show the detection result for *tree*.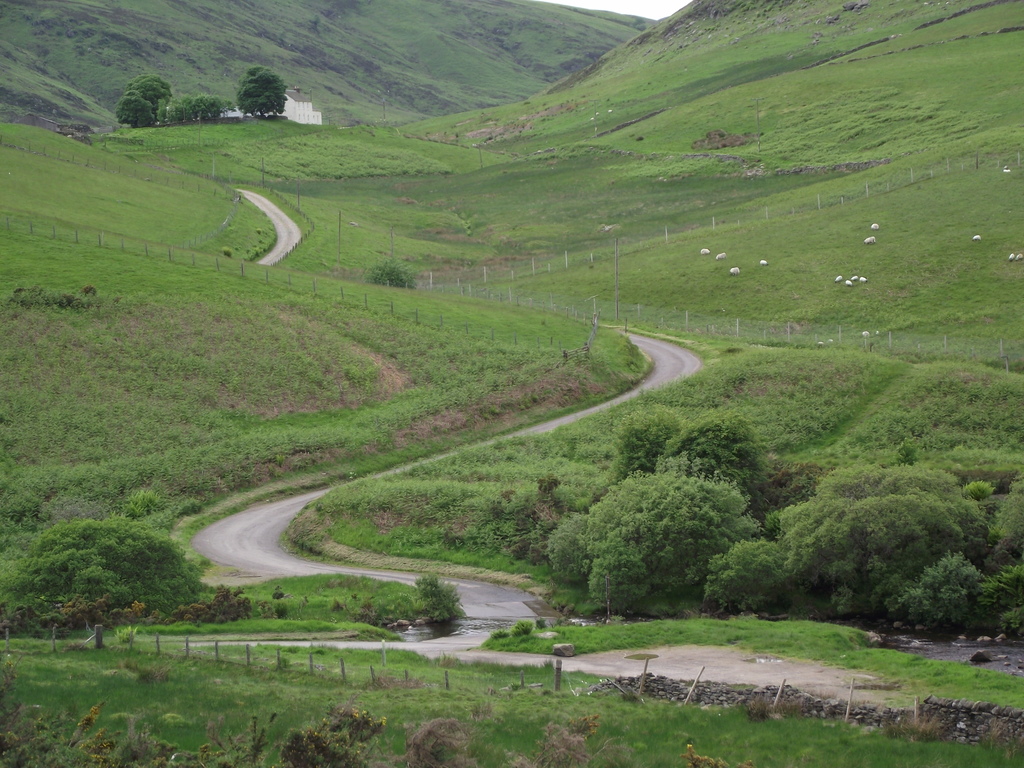
239, 65, 287, 117.
